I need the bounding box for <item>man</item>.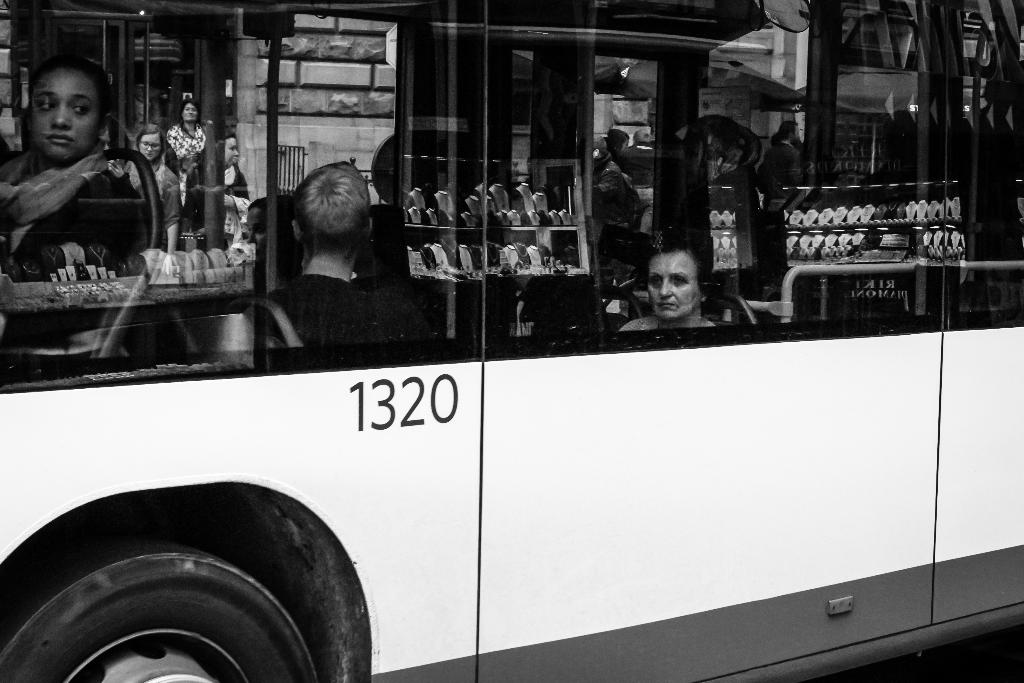
Here it is: 268:160:396:352.
